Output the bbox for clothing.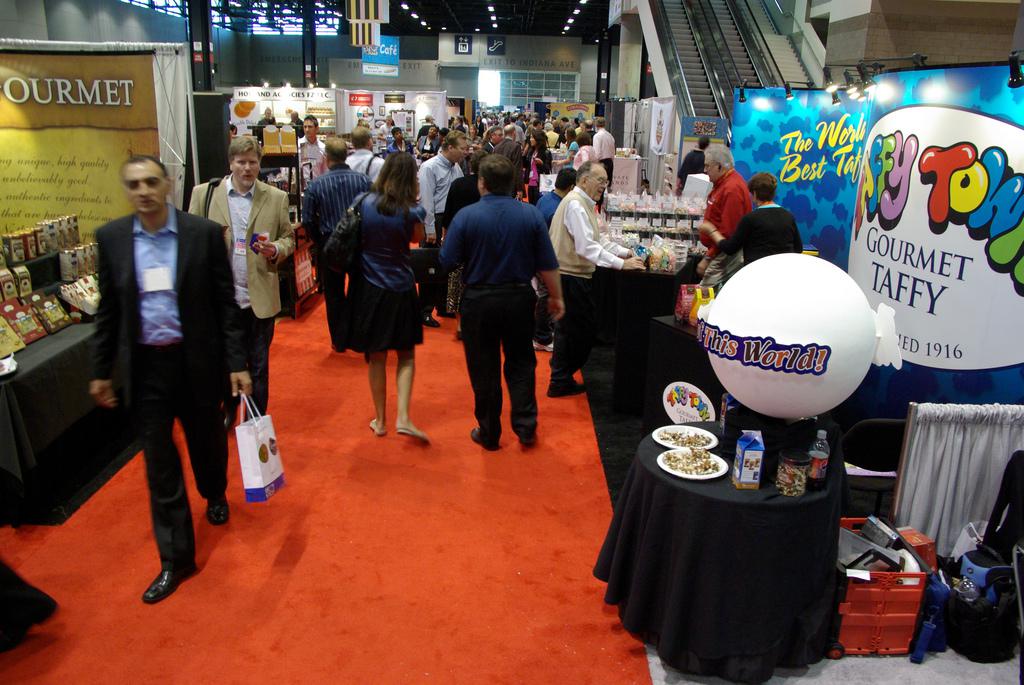
(698, 167, 743, 291).
